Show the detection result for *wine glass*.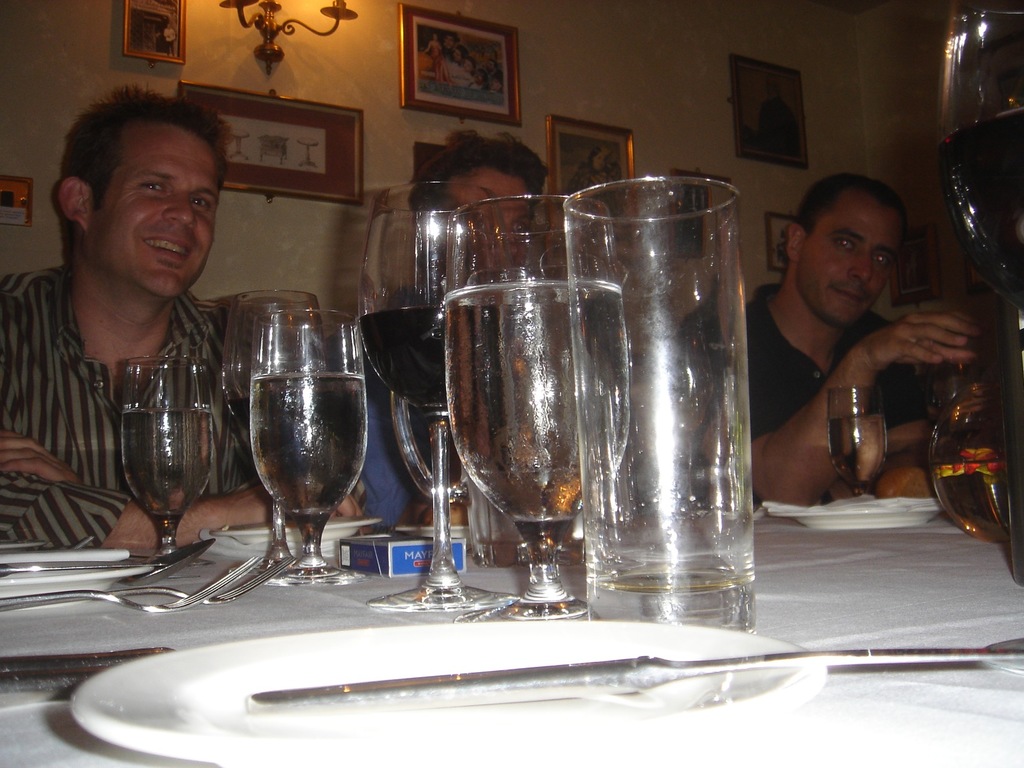
crop(222, 287, 324, 568).
